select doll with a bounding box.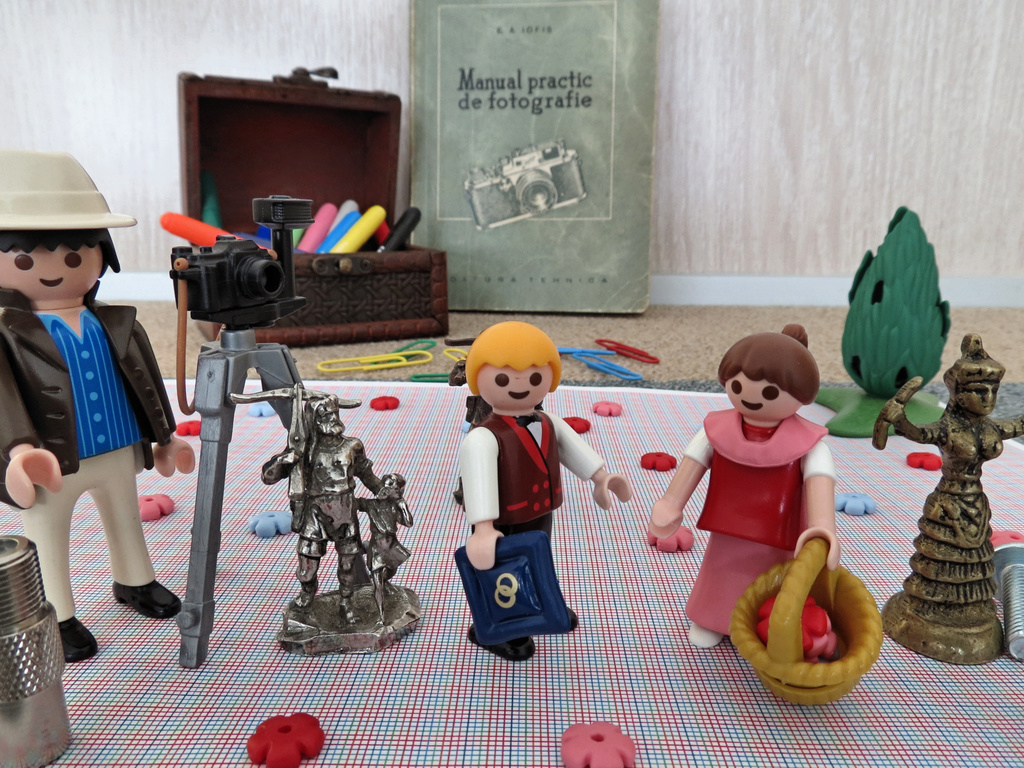
left=5, top=148, right=193, bottom=662.
